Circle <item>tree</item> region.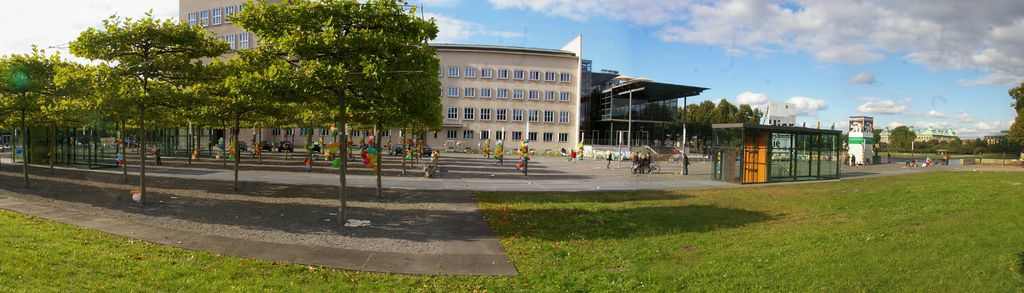
Region: x1=687, y1=97, x2=717, y2=156.
